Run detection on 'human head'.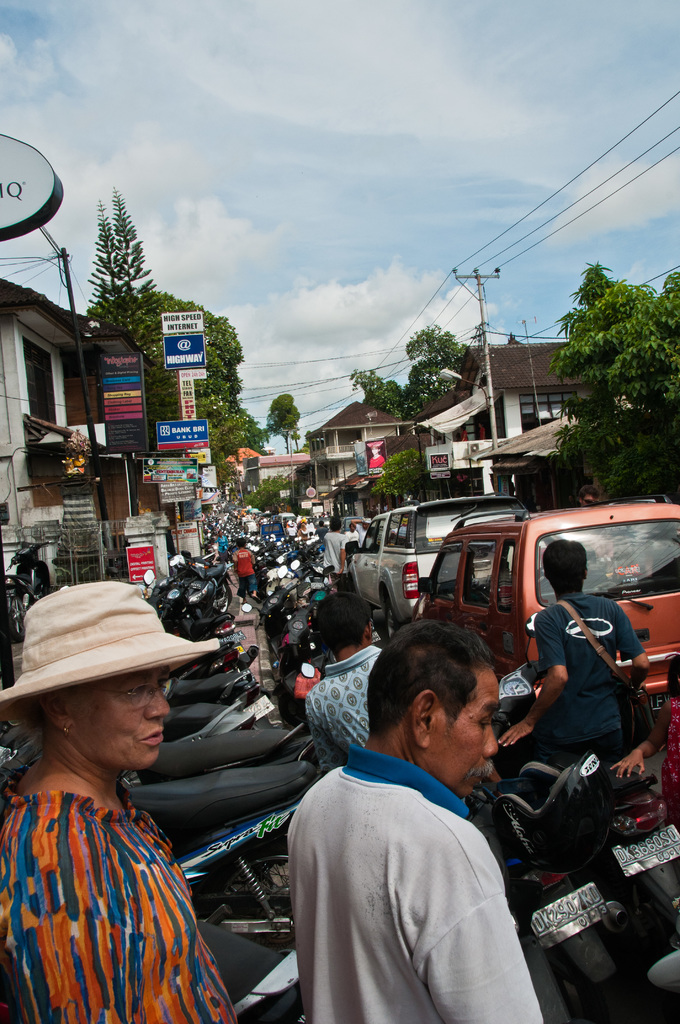
Result: [328,519,343,529].
